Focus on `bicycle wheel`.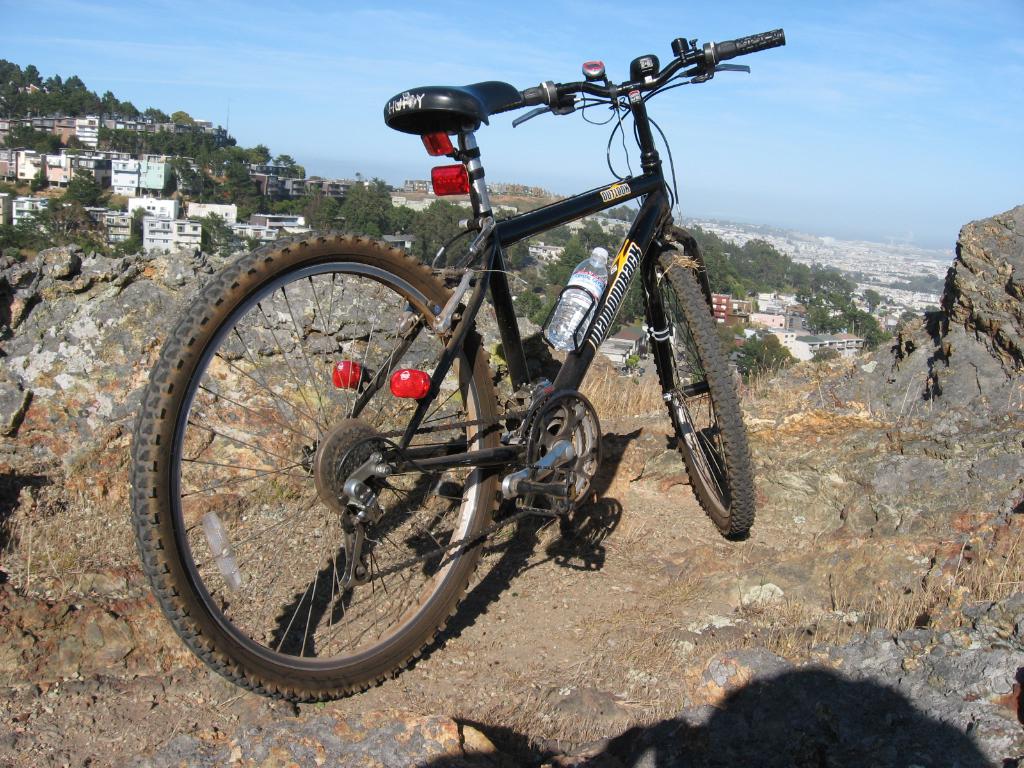
Focused at region(153, 280, 519, 694).
